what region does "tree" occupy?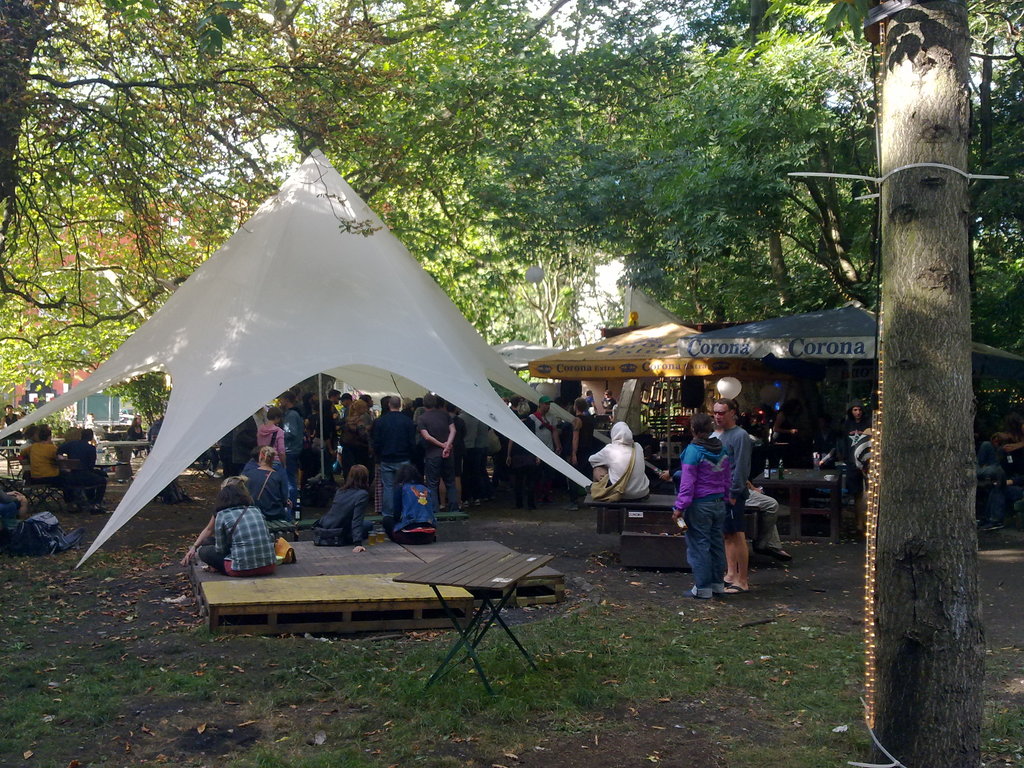
812/0/988/767.
